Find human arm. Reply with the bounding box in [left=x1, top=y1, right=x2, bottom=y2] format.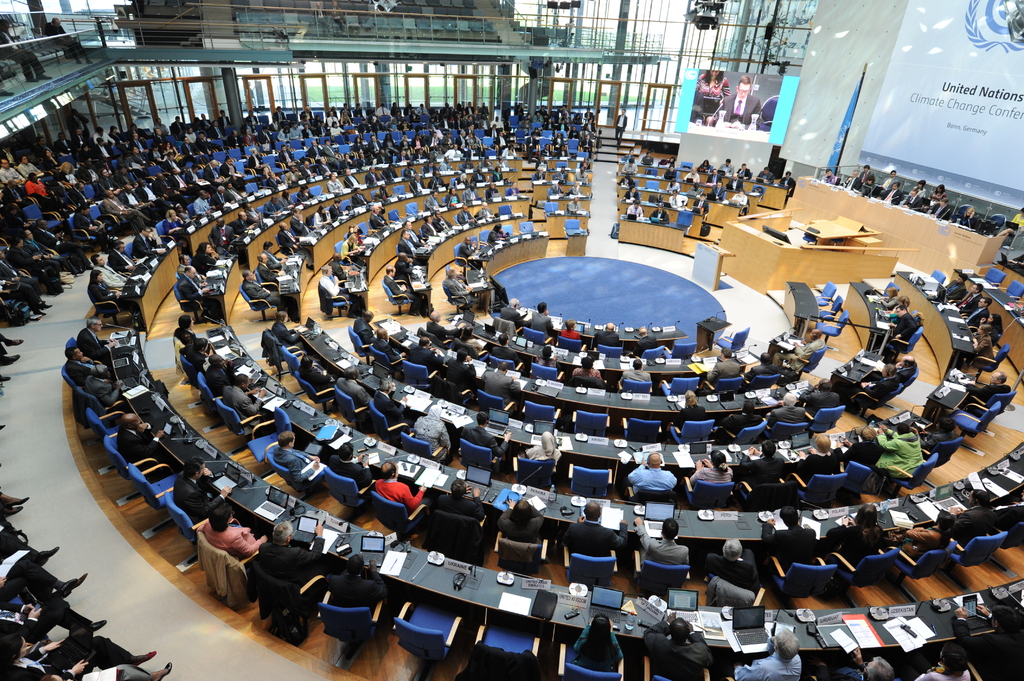
[left=497, top=494, right=517, bottom=532].
